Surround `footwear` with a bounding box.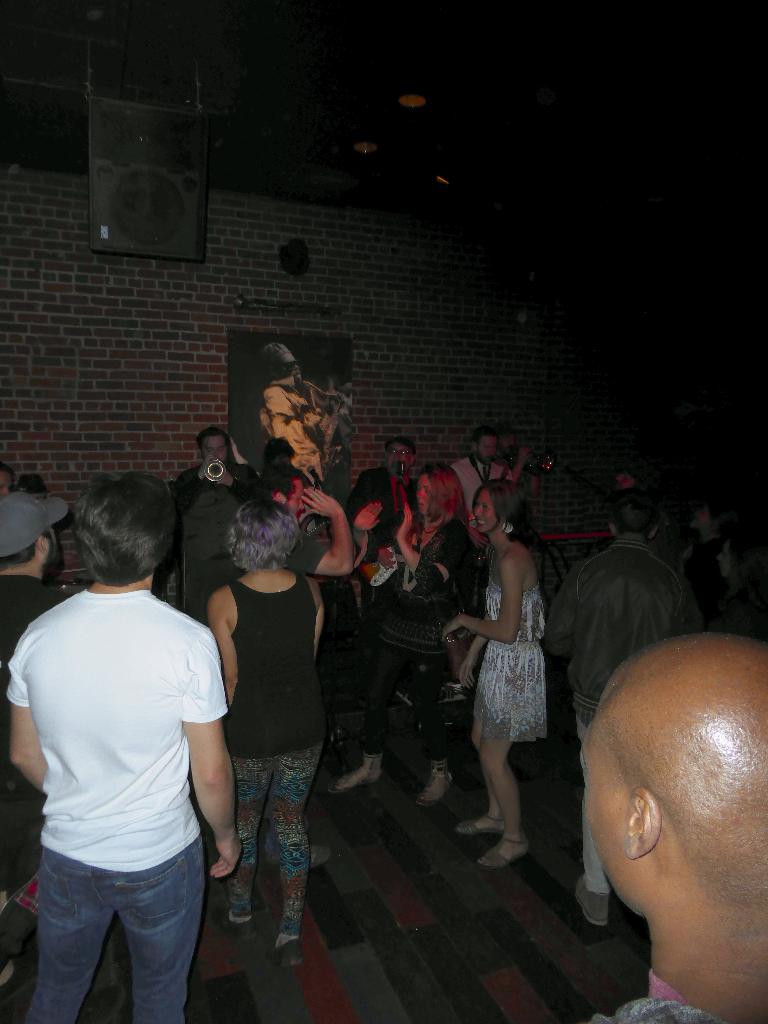
266,934,301,967.
